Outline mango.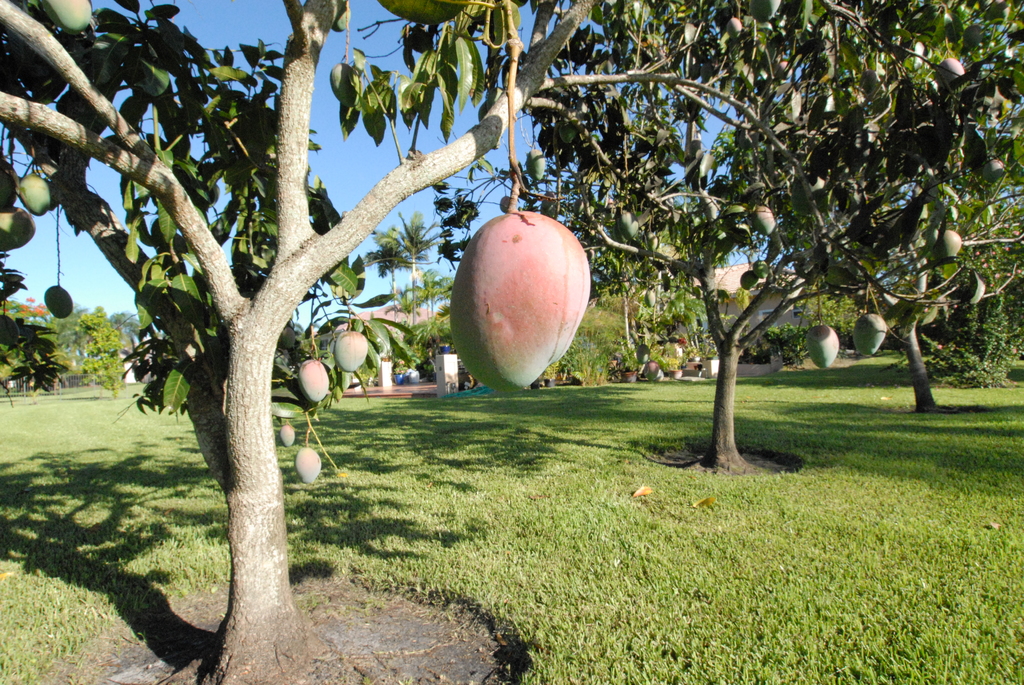
Outline: 0,209,33,248.
